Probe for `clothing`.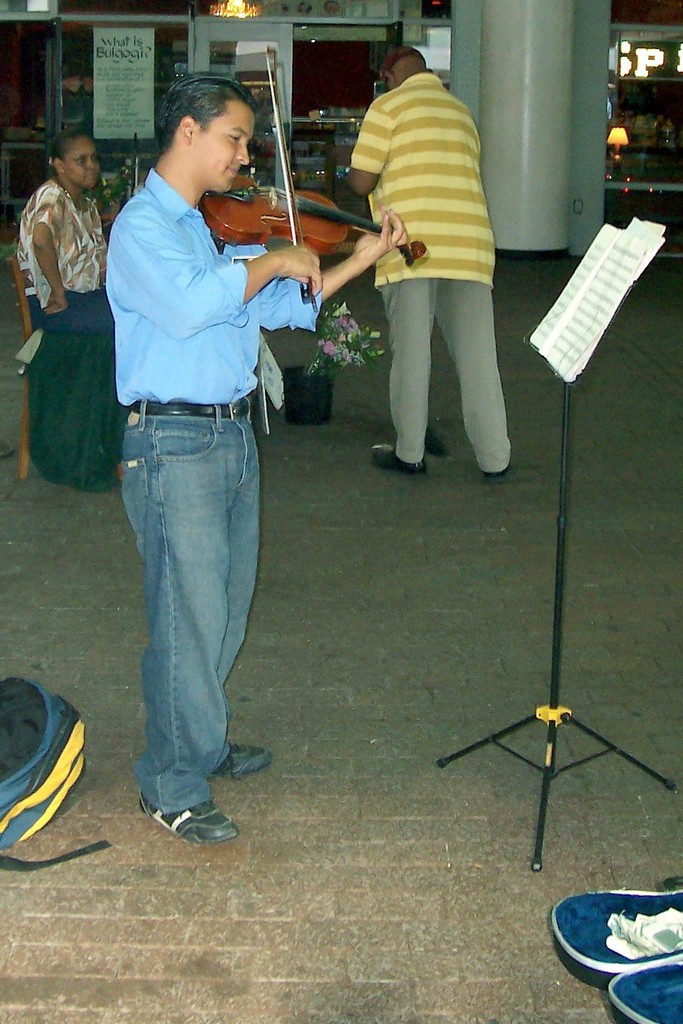
Probe result: [14,180,113,487].
